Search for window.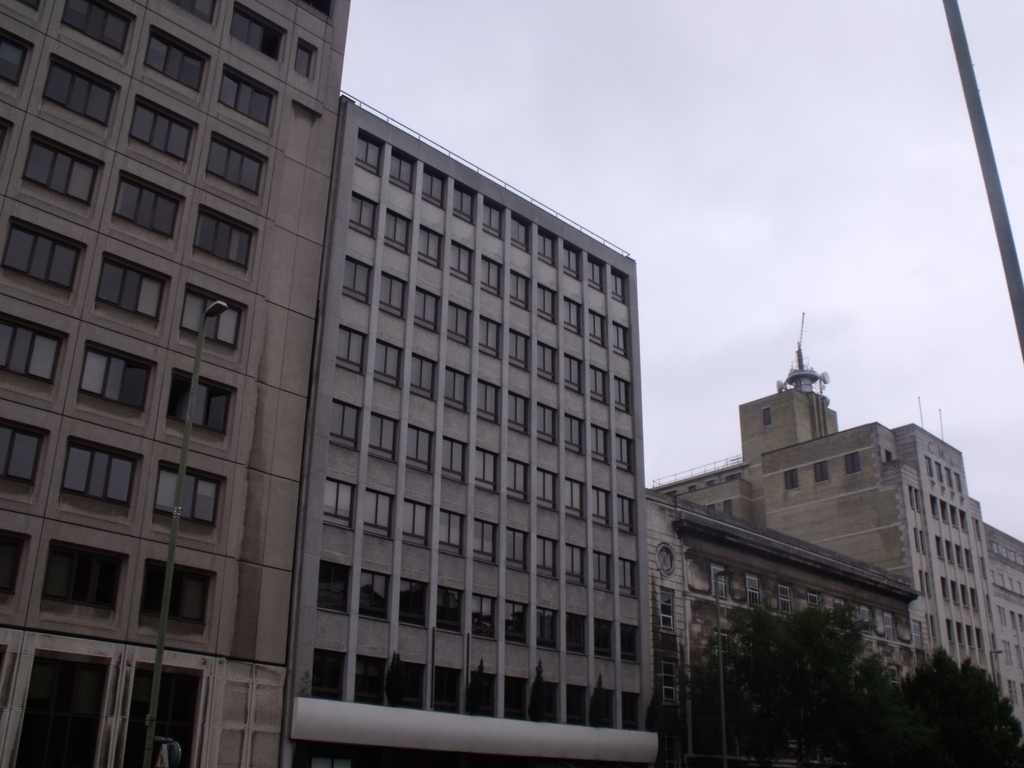
Found at BBox(330, 396, 361, 445).
